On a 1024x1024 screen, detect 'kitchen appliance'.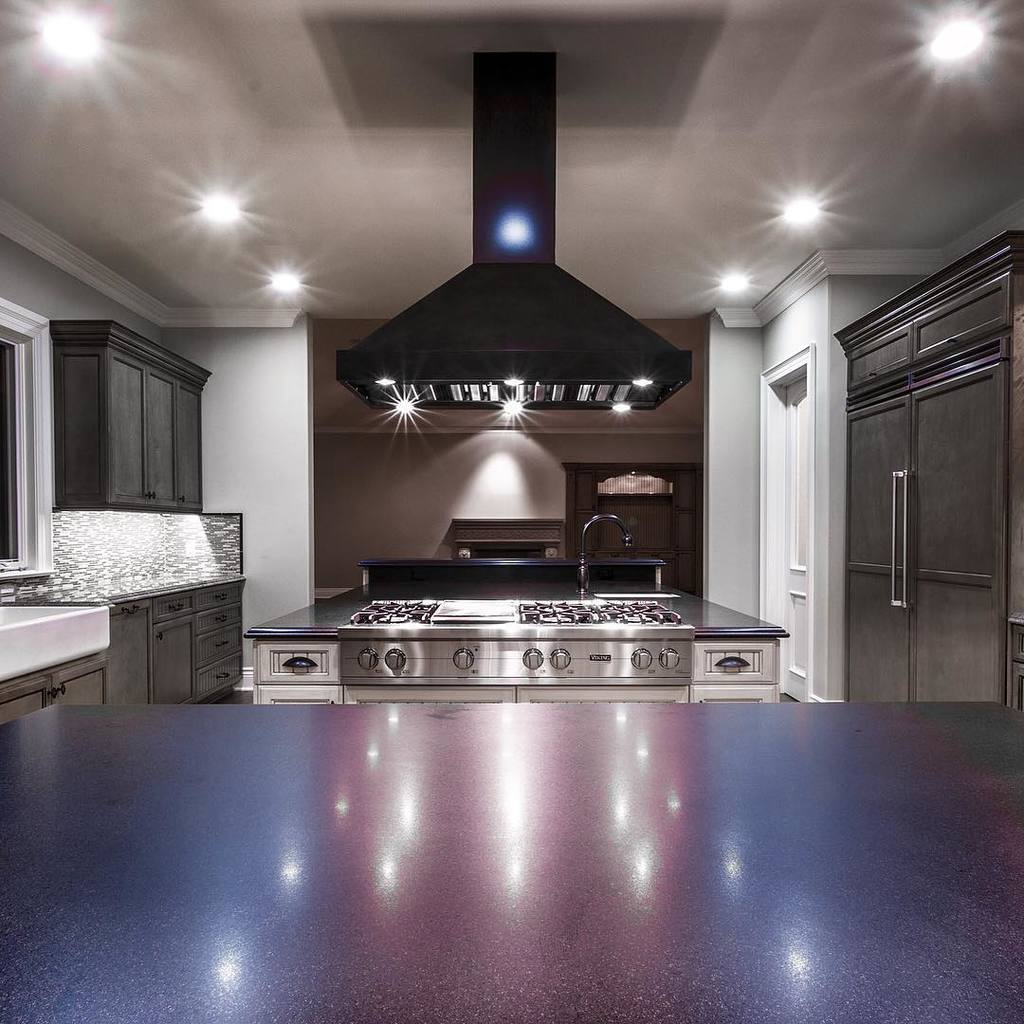
[243, 589, 791, 634].
